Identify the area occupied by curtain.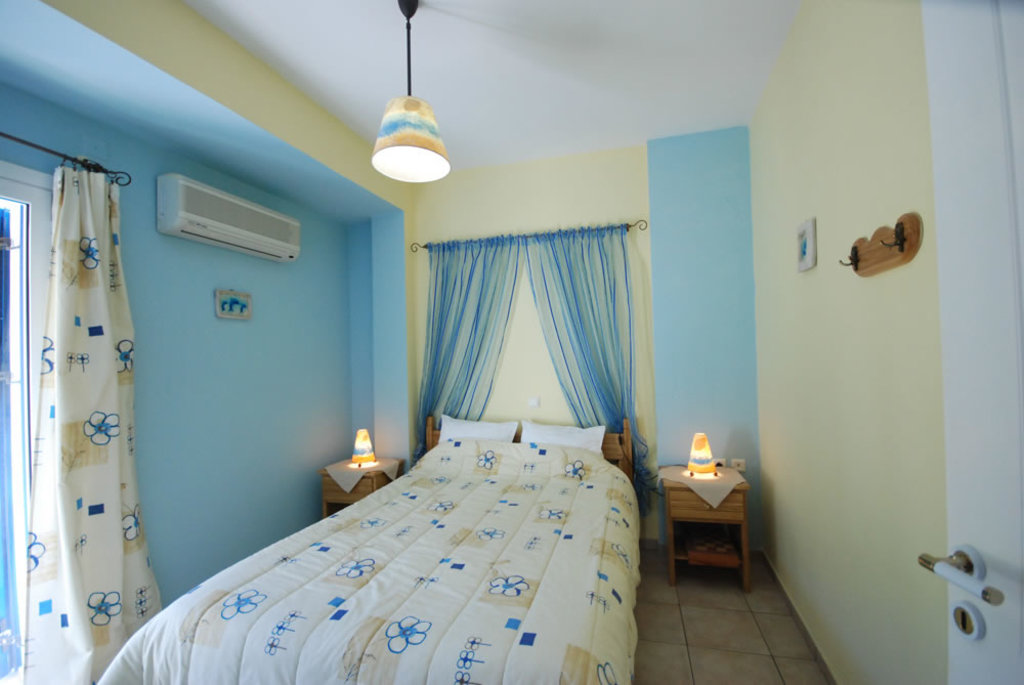
Area: [387, 201, 681, 474].
